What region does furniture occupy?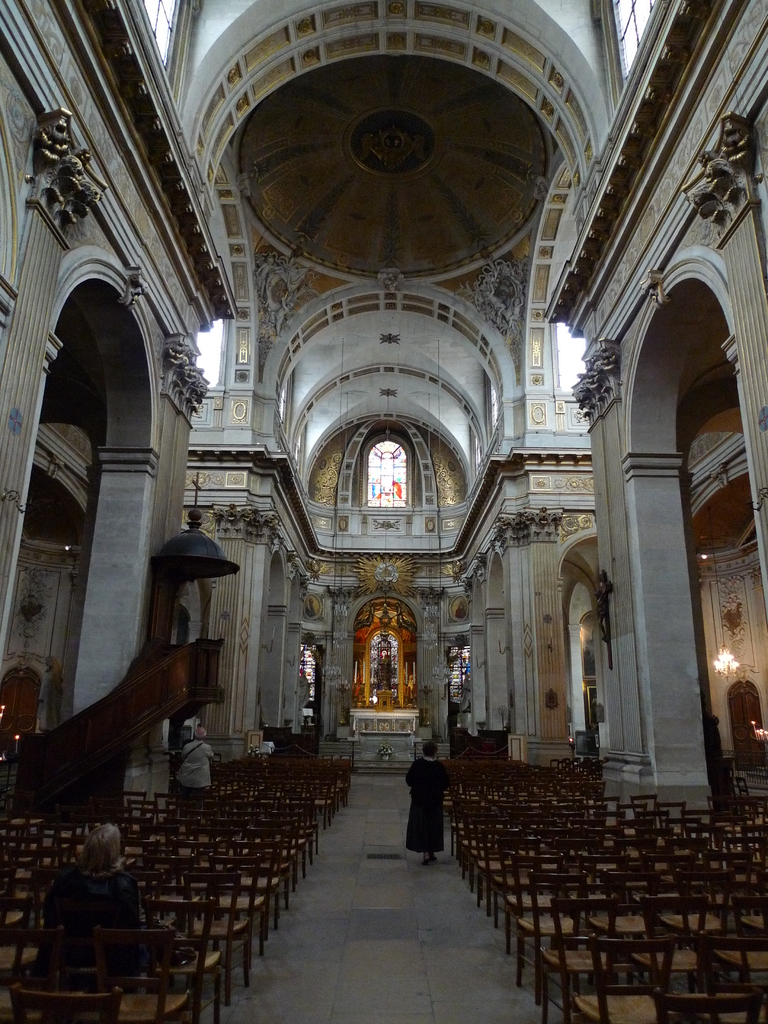
355/713/413/734.
